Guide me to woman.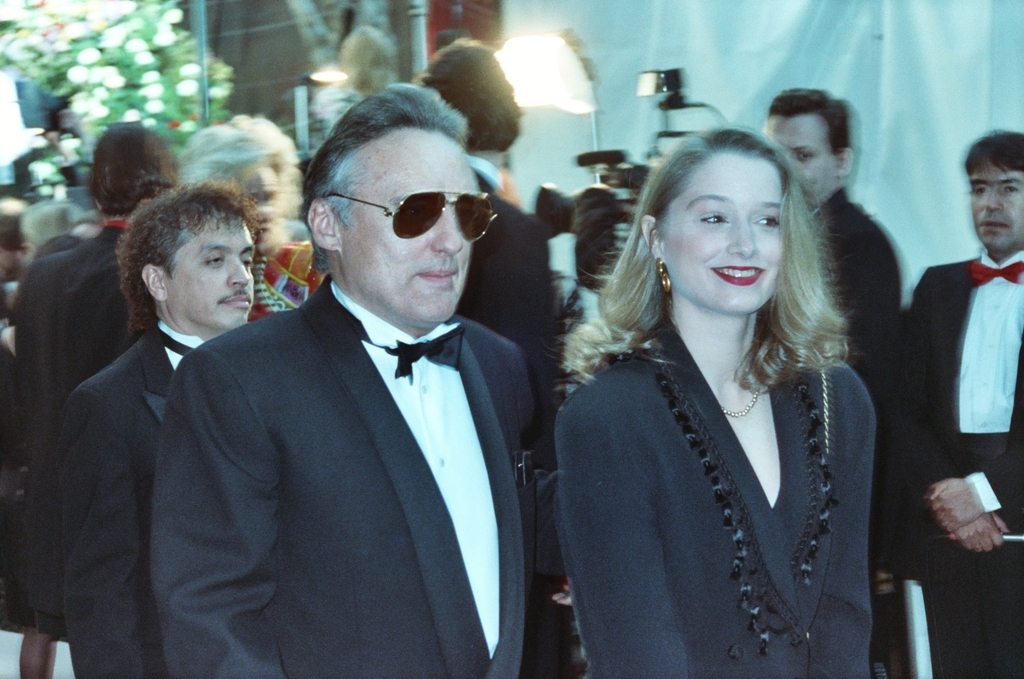
Guidance: 511/107/925/678.
